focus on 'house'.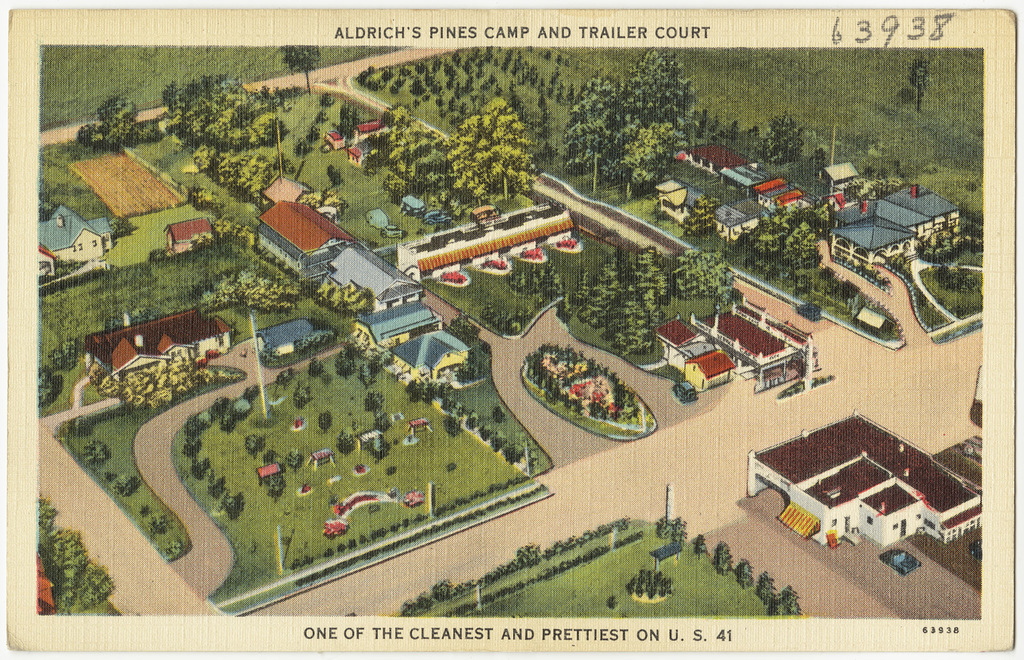
Focused at <region>776, 183, 815, 209</region>.
